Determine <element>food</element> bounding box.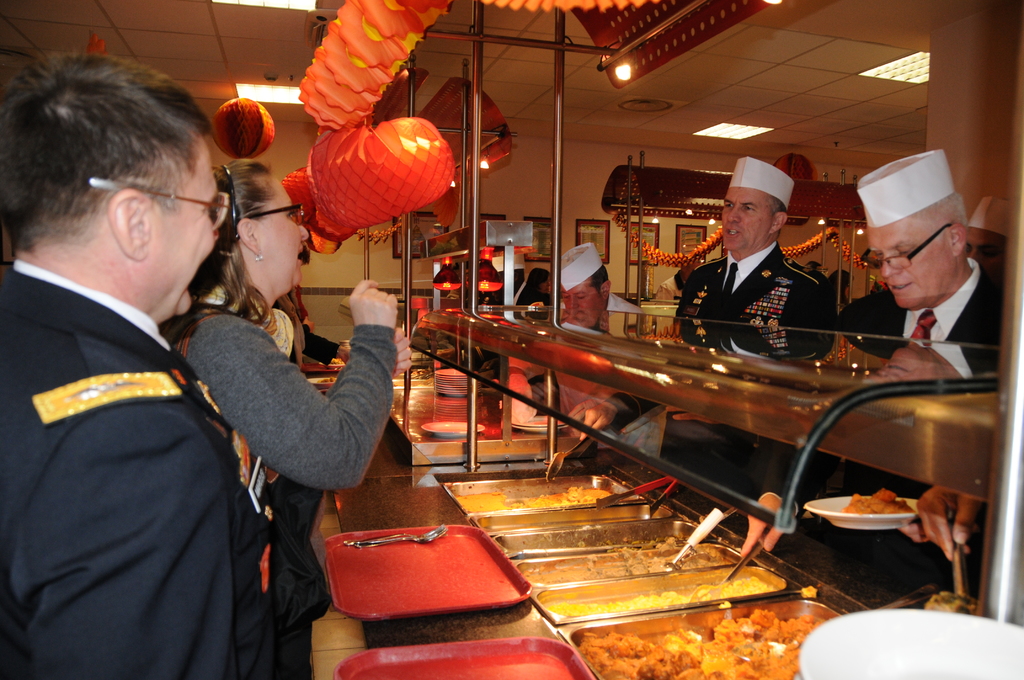
Determined: [left=922, top=590, right=981, bottom=617].
